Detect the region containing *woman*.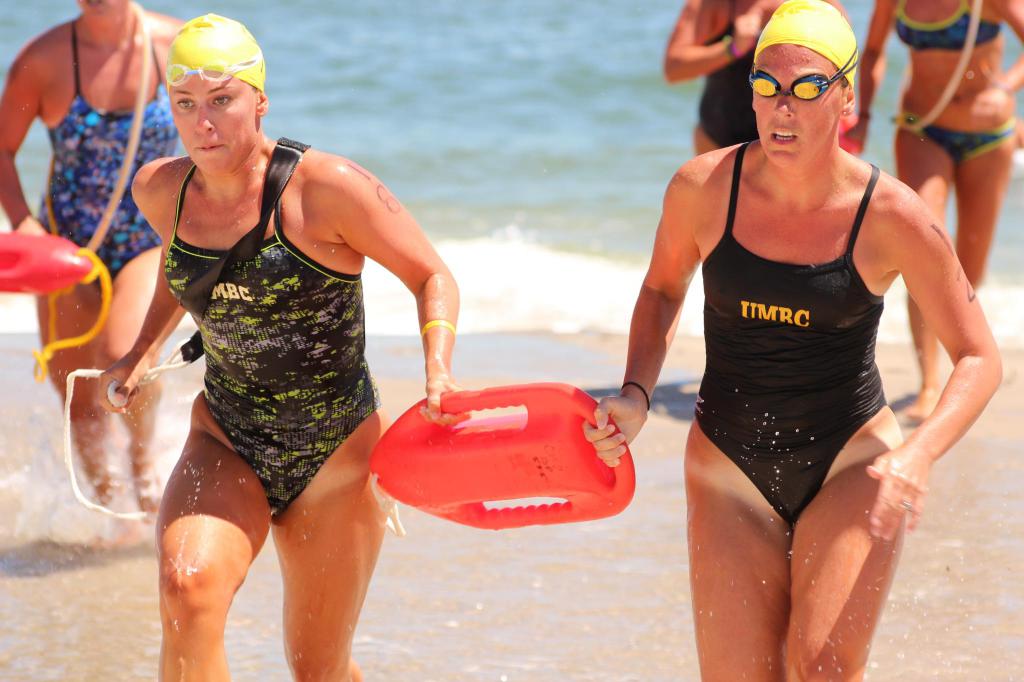
BBox(98, 14, 456, 681).
